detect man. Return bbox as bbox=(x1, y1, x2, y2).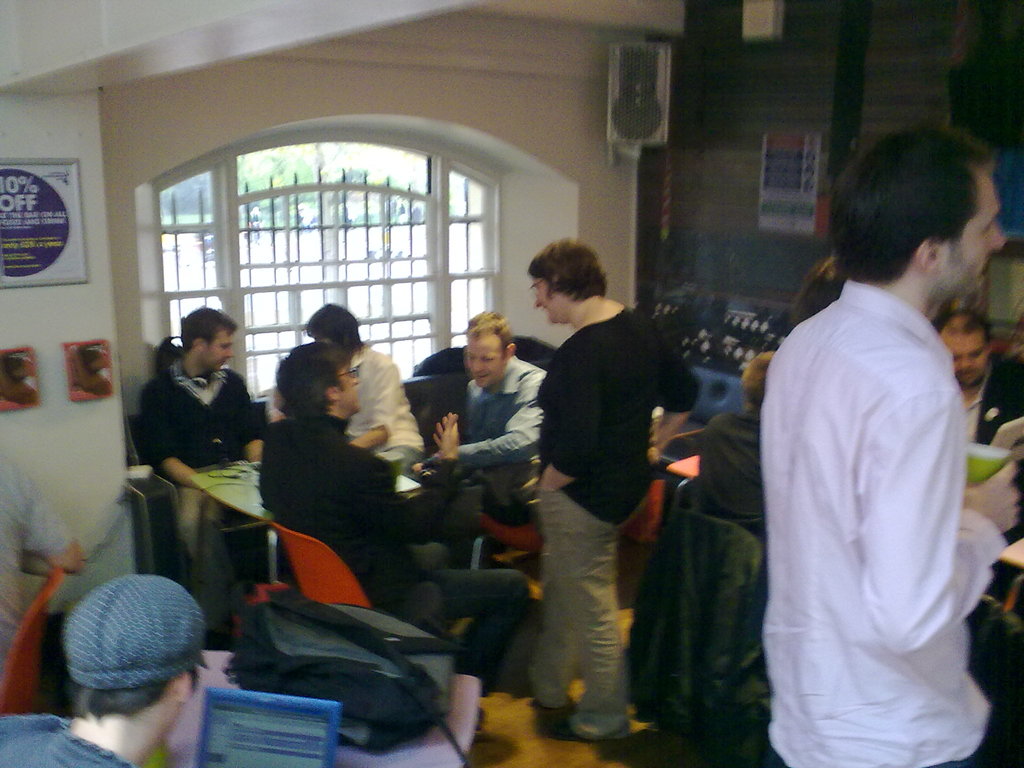
bbox=(740, 122, 1009, 767).
